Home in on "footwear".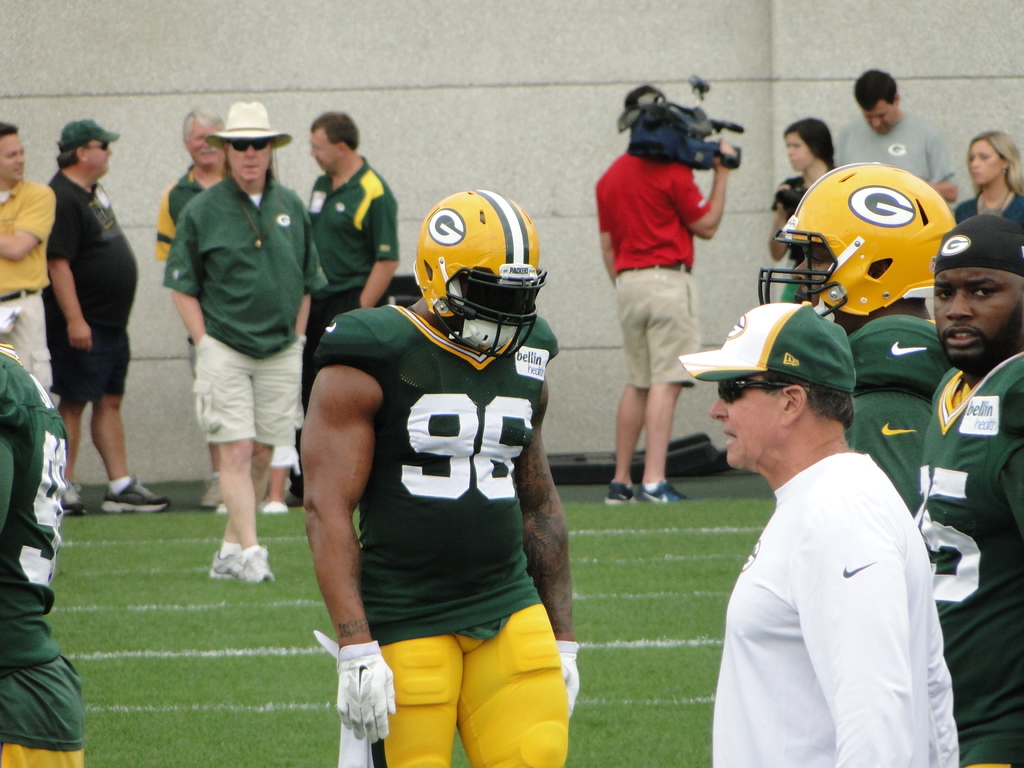
Homed in at [57, 481, 83, 516].
